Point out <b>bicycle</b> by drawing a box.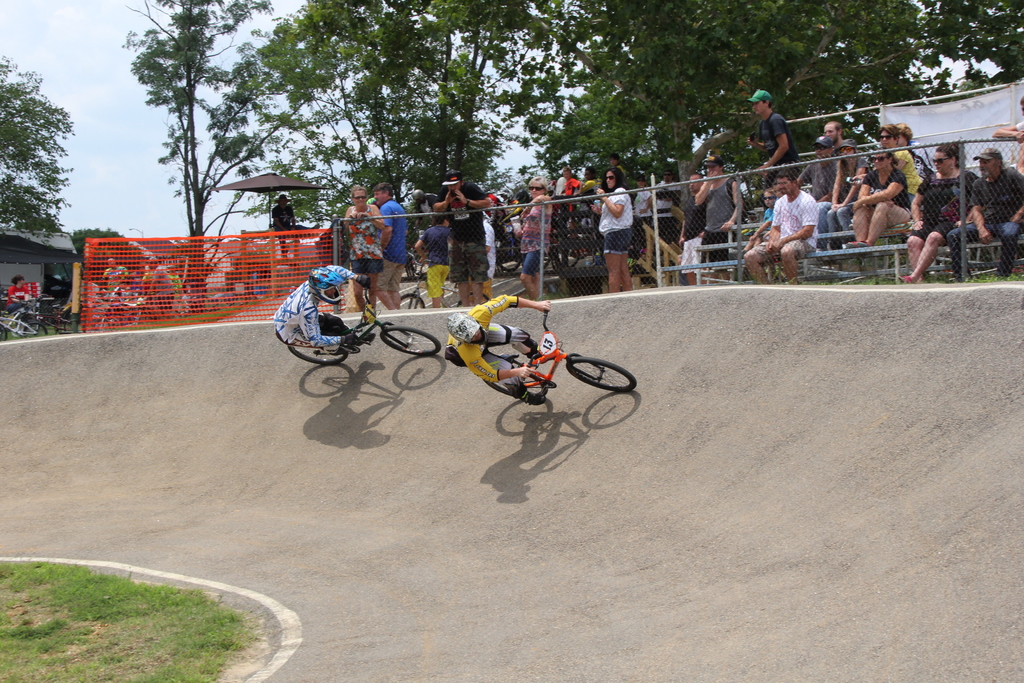
detection(22, 293, 83, 338).
